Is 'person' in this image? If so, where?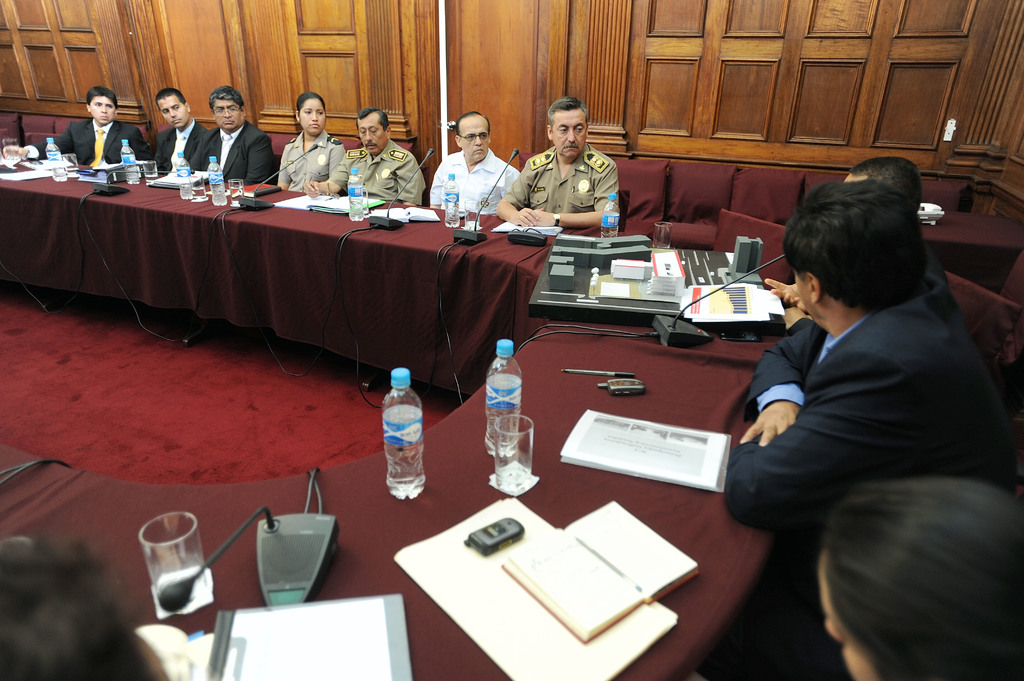
Yes, at bbox(0, 537, 172, 680).
